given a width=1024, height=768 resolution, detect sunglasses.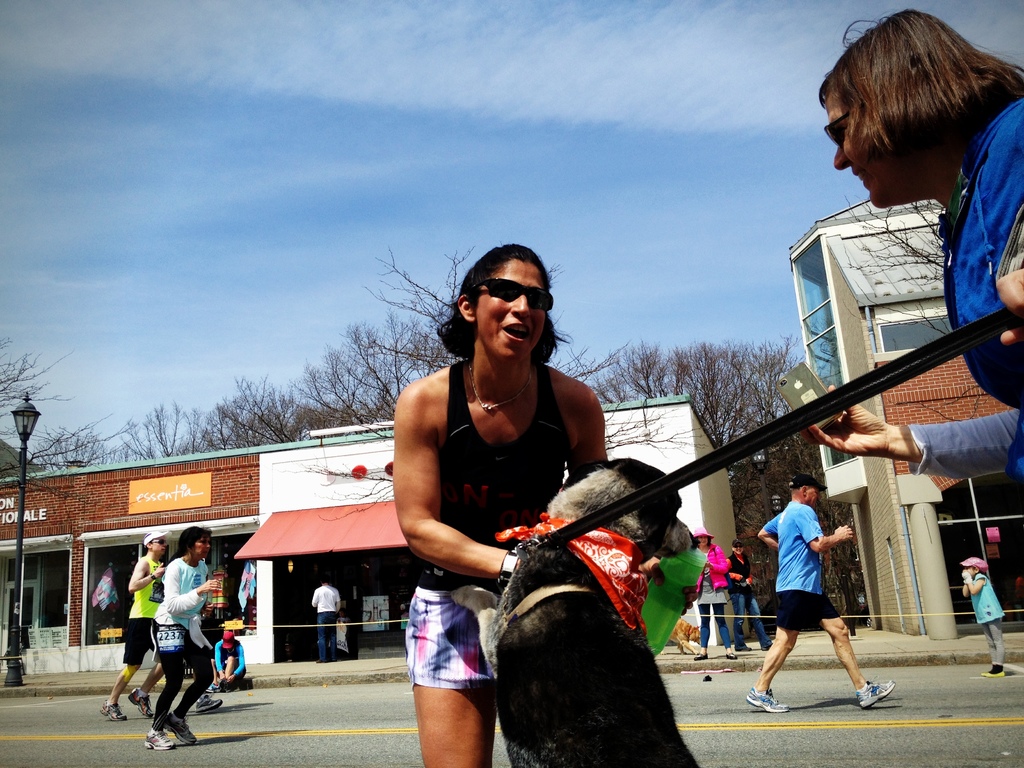
<box>821,111,847,145</box>.
